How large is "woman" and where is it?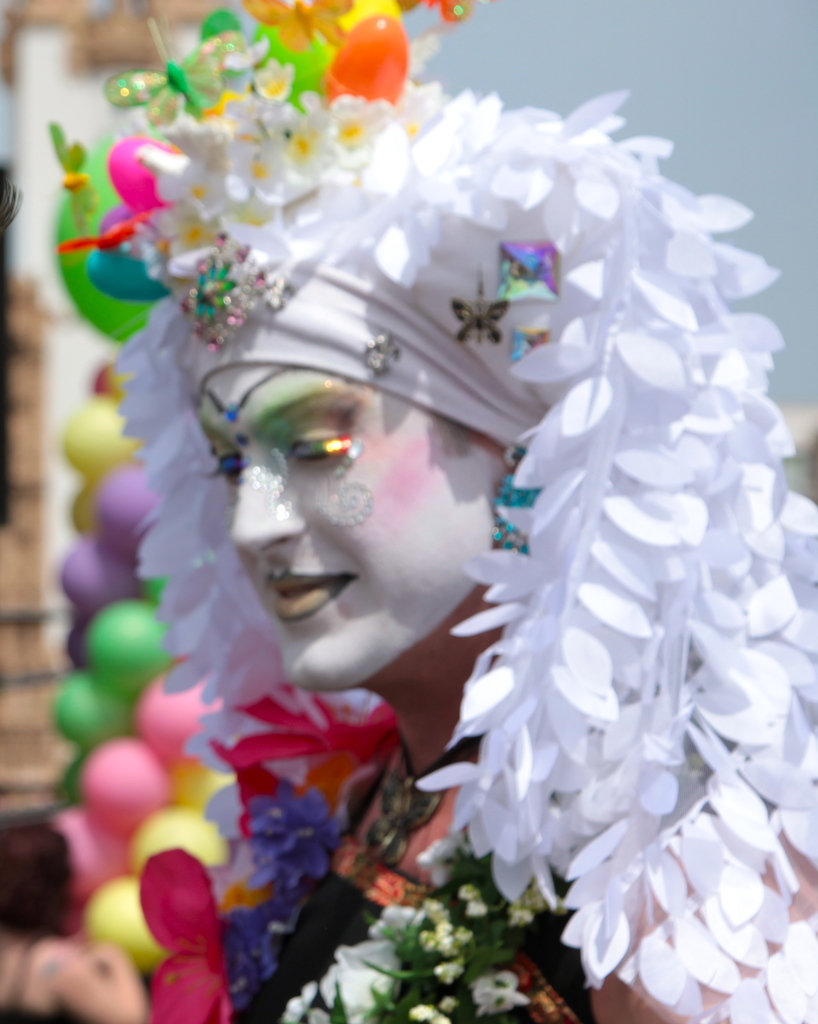
Bounding box: [44,65,789,970].
